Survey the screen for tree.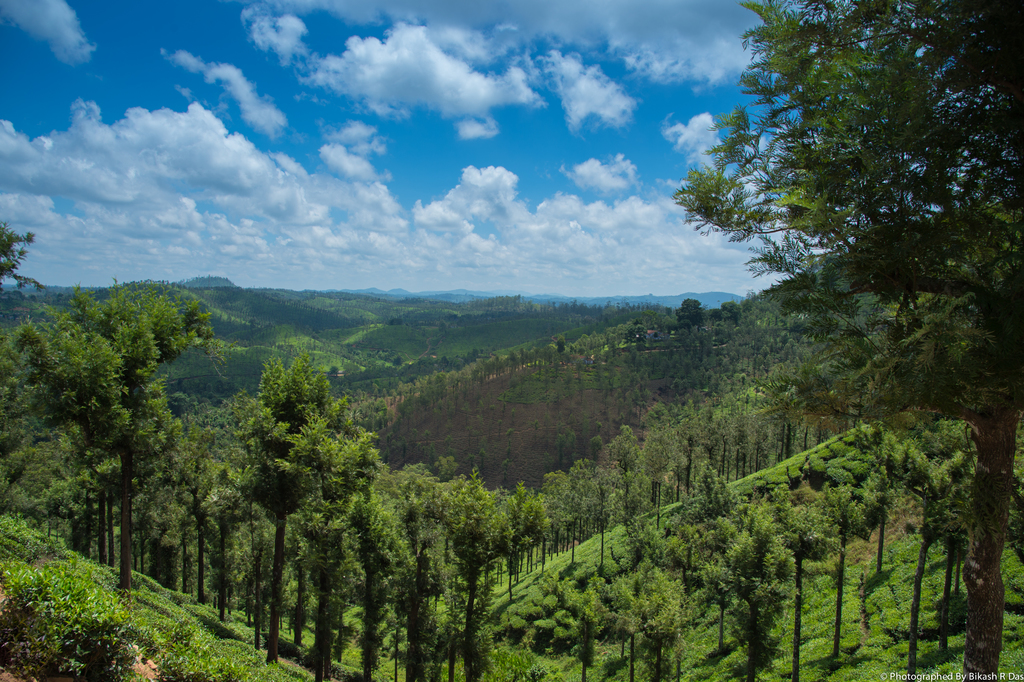
Survey found: <box>493,480,545,604</box>.
